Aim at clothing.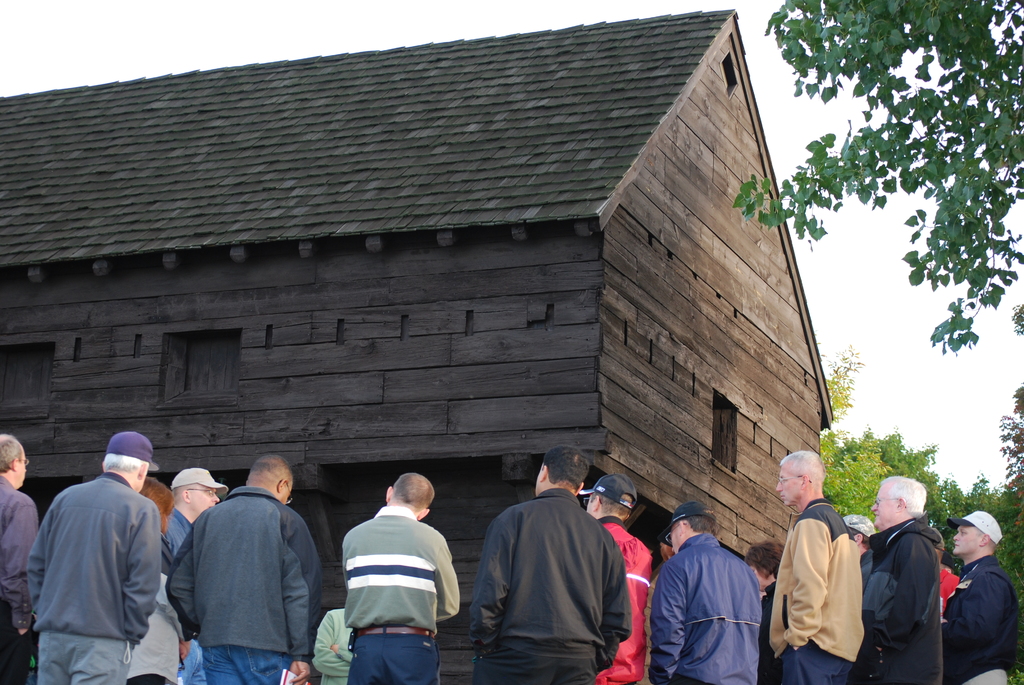
Aimed at left=941, top=546, right=1014, bottom=684.
